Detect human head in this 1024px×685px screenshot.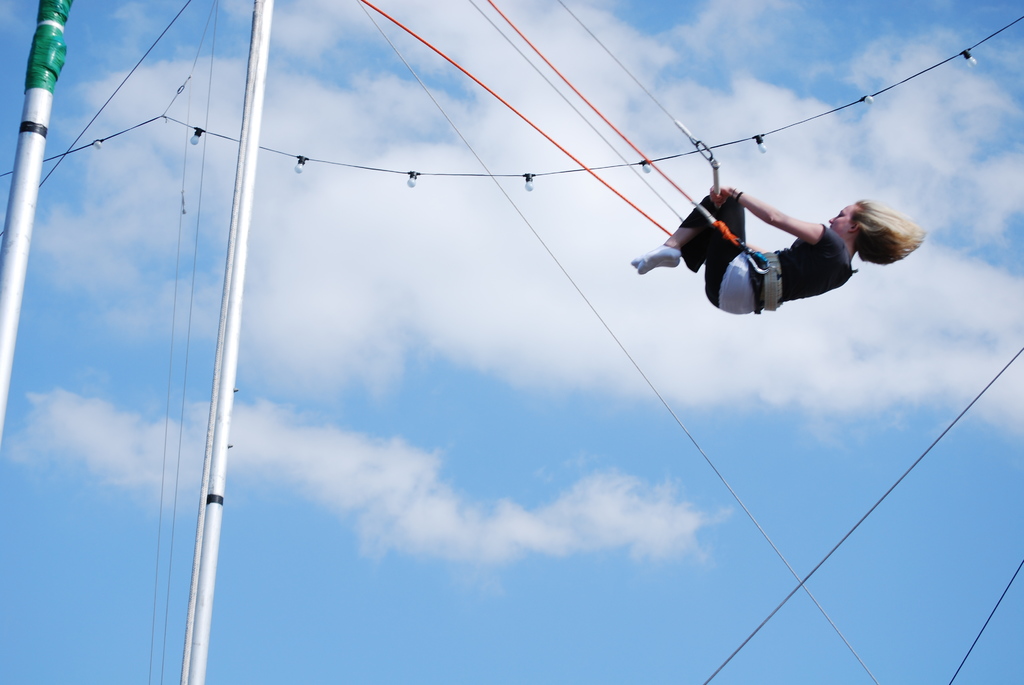
Detection: [x1=819, y1=194, x2=882, y2=239].
